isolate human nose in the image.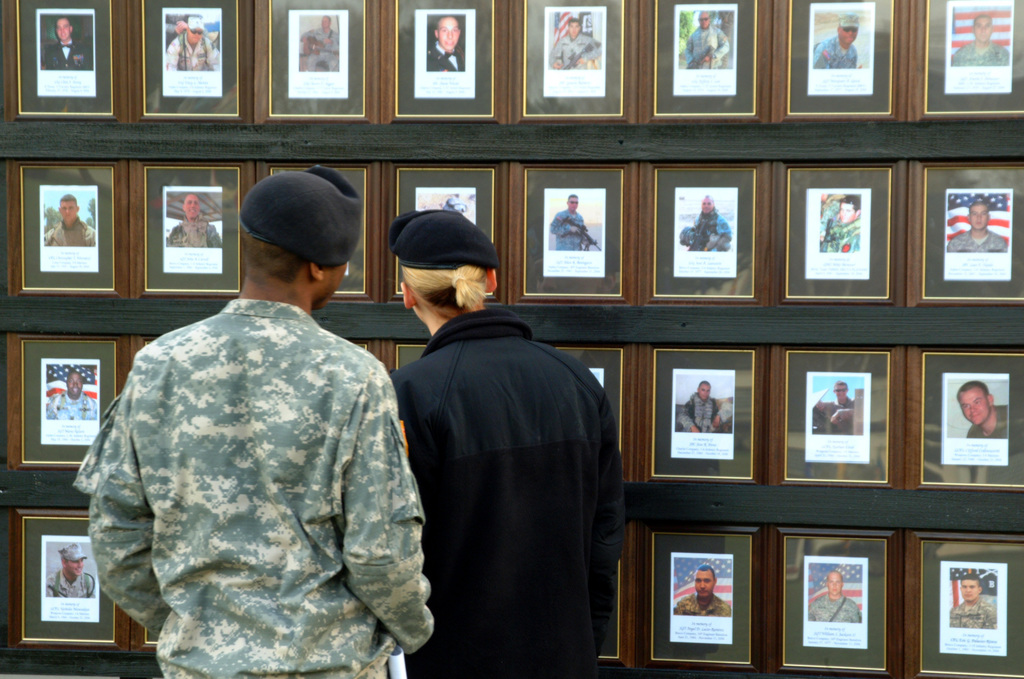
Isolated region: pyautogui.locateOnScreen(847, 29, 853, 36).
